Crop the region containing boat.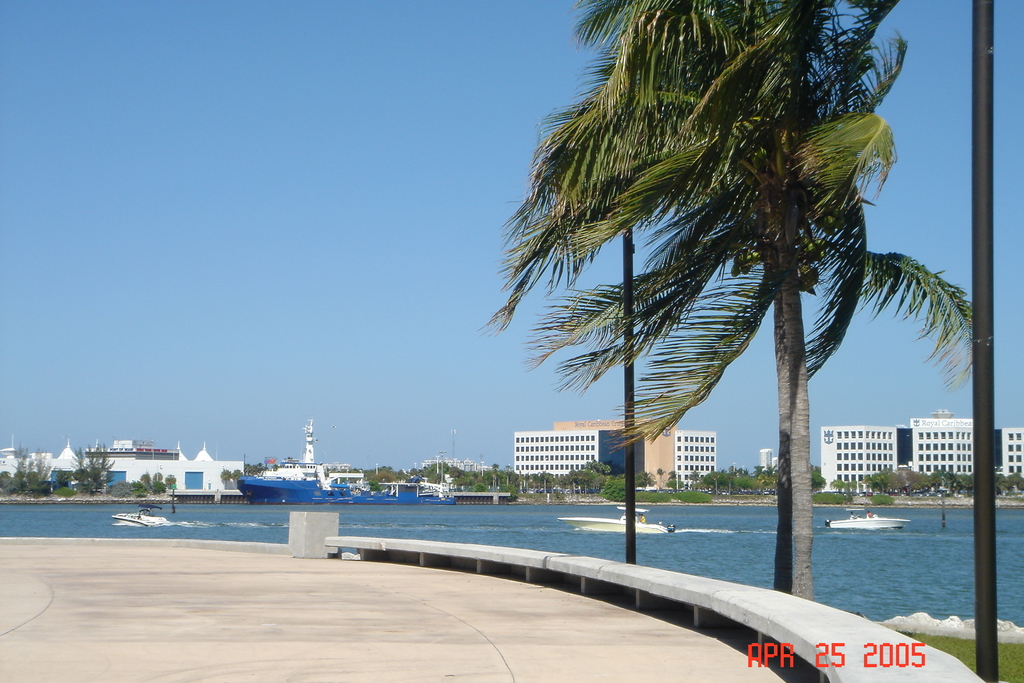
Crop region: <region>223, 440, 346, 509</region>.
